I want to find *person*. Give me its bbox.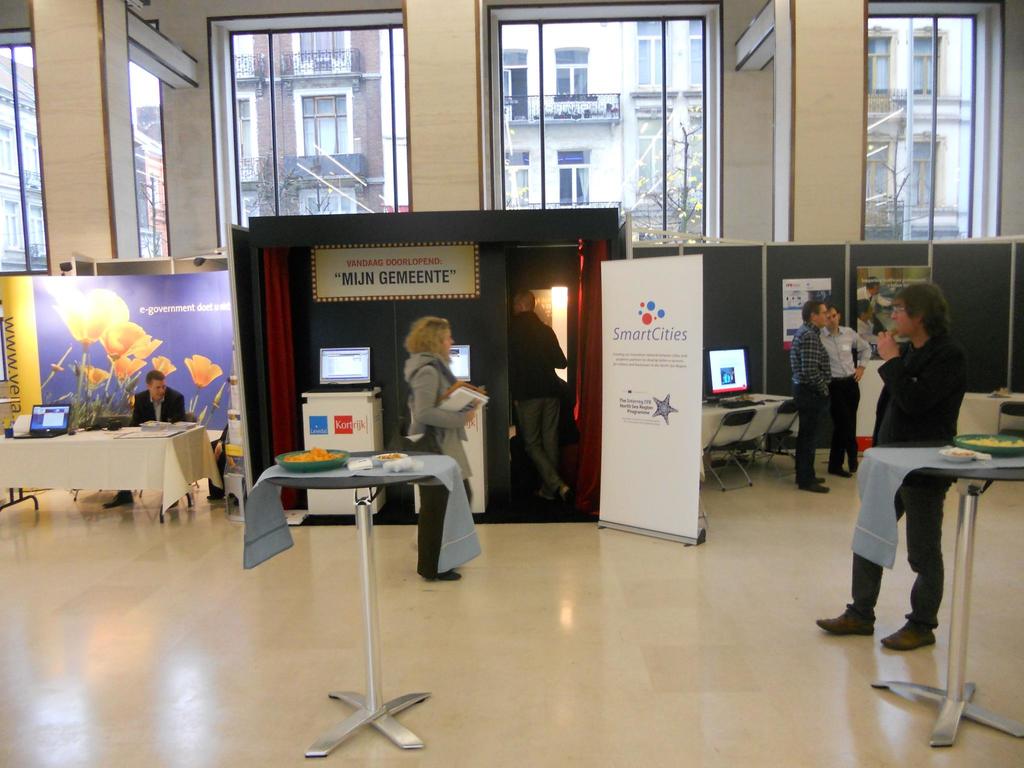
BBox(786, 298, 834, 488).
